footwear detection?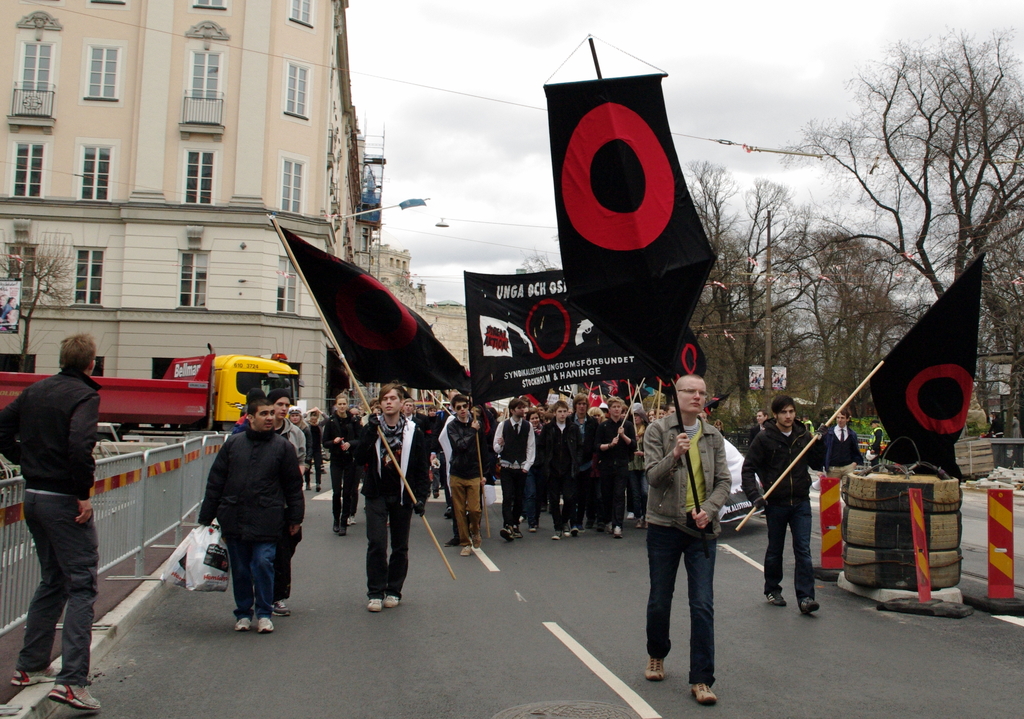
385,593,401,607
